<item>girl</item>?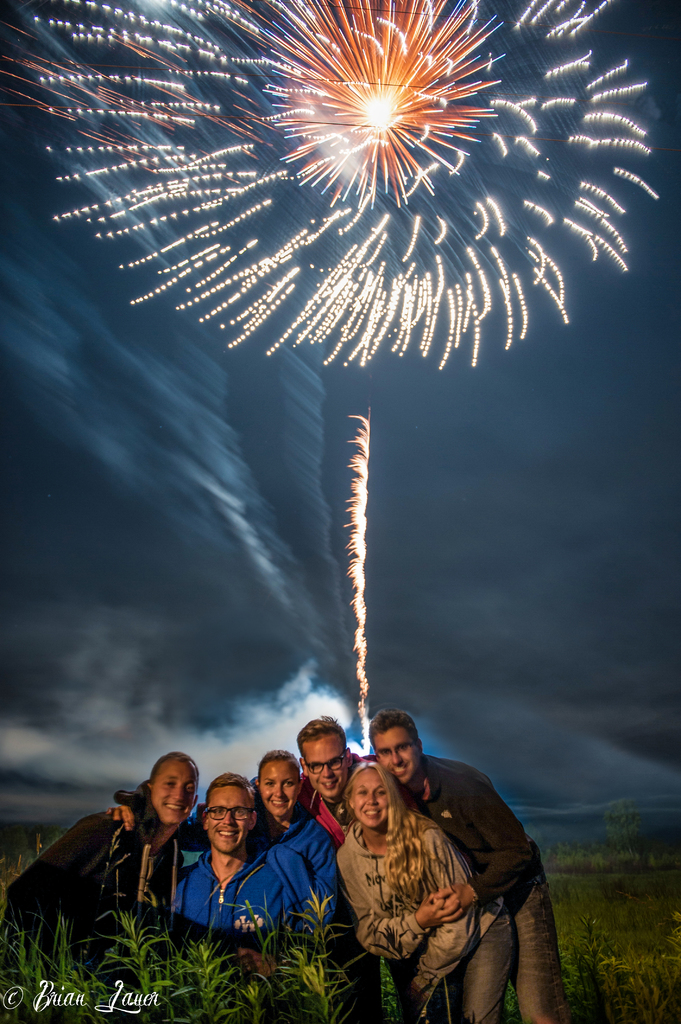
rect(334, 758, 515, 1023)
